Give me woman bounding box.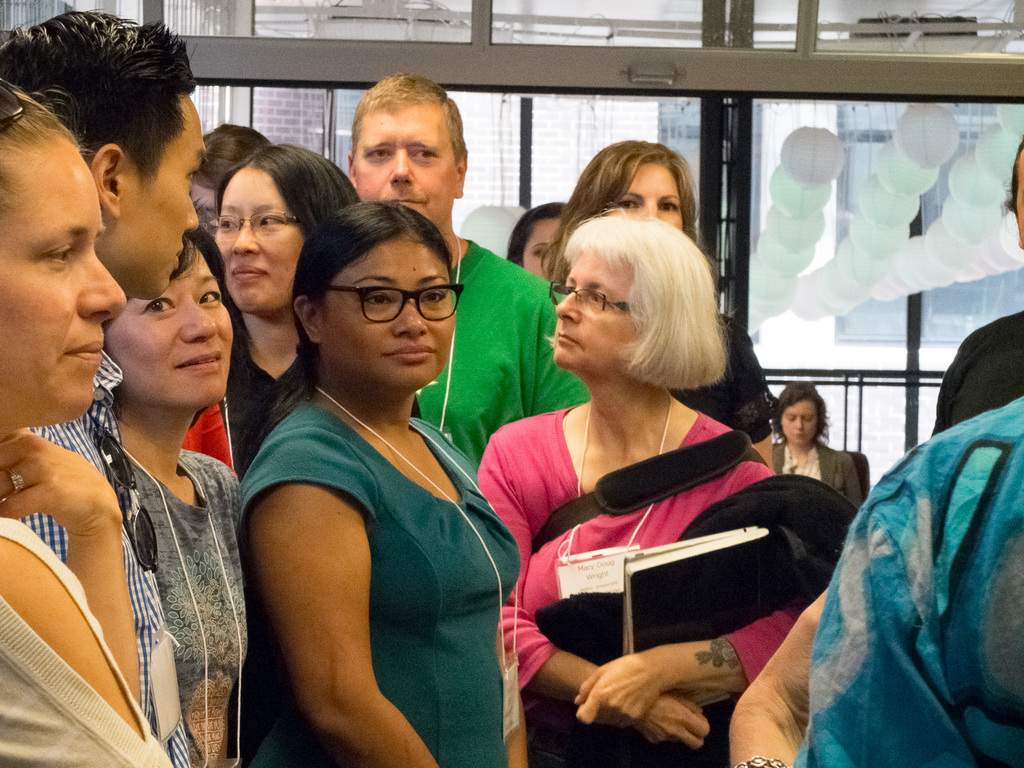
locate(210, 142, 365, 460).
